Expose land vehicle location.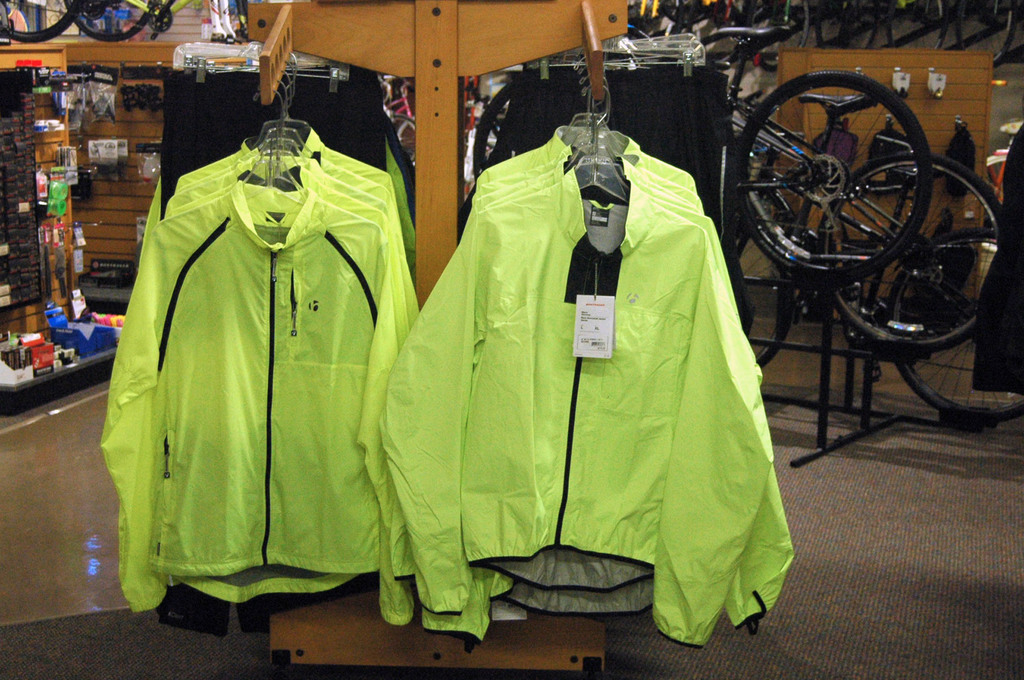
Exposed at [x1=685, y1=27, x2=925, y2=293].
